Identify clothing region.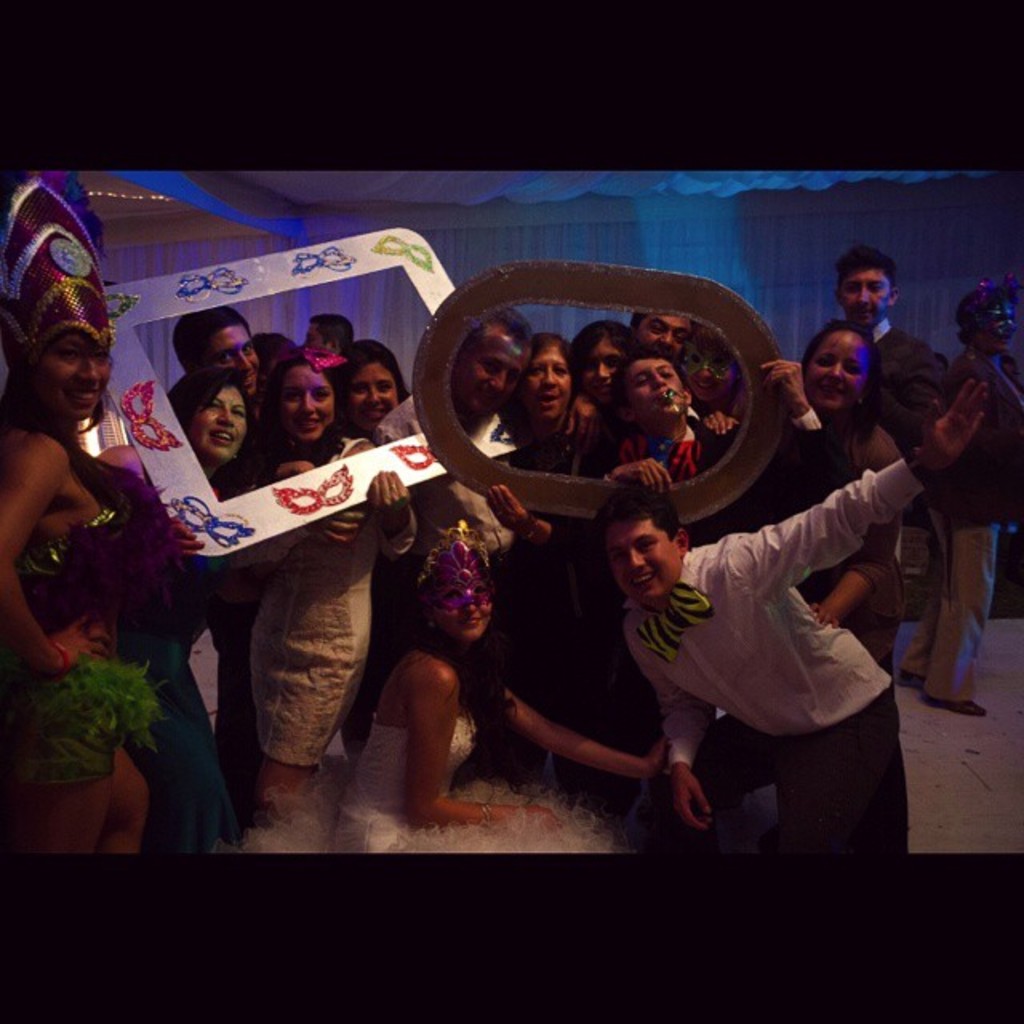
Region: [923, 355, 992, 749].
